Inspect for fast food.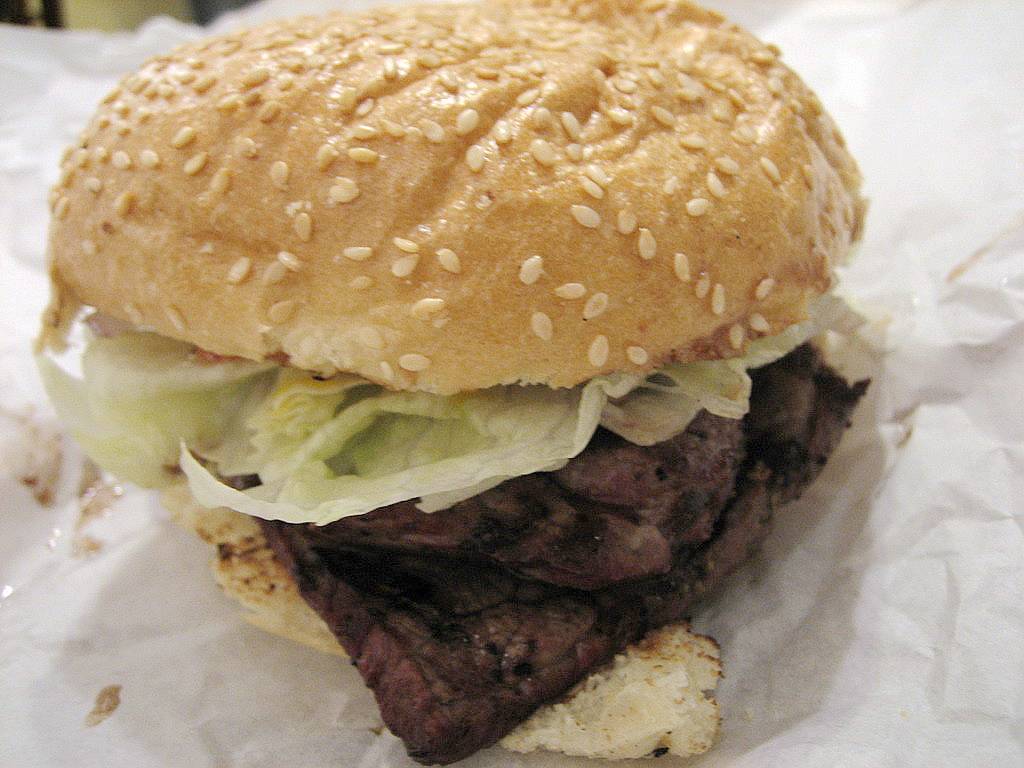
Inspection: bbox(9, 0, 909, 729).
